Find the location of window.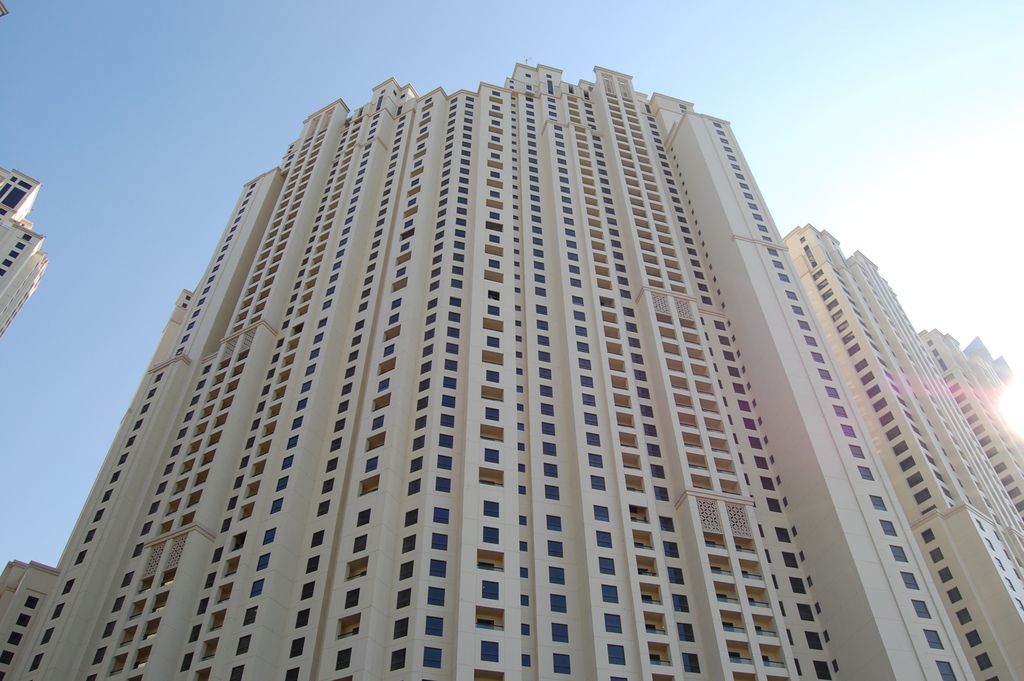
Location: 870:395:887:412.
